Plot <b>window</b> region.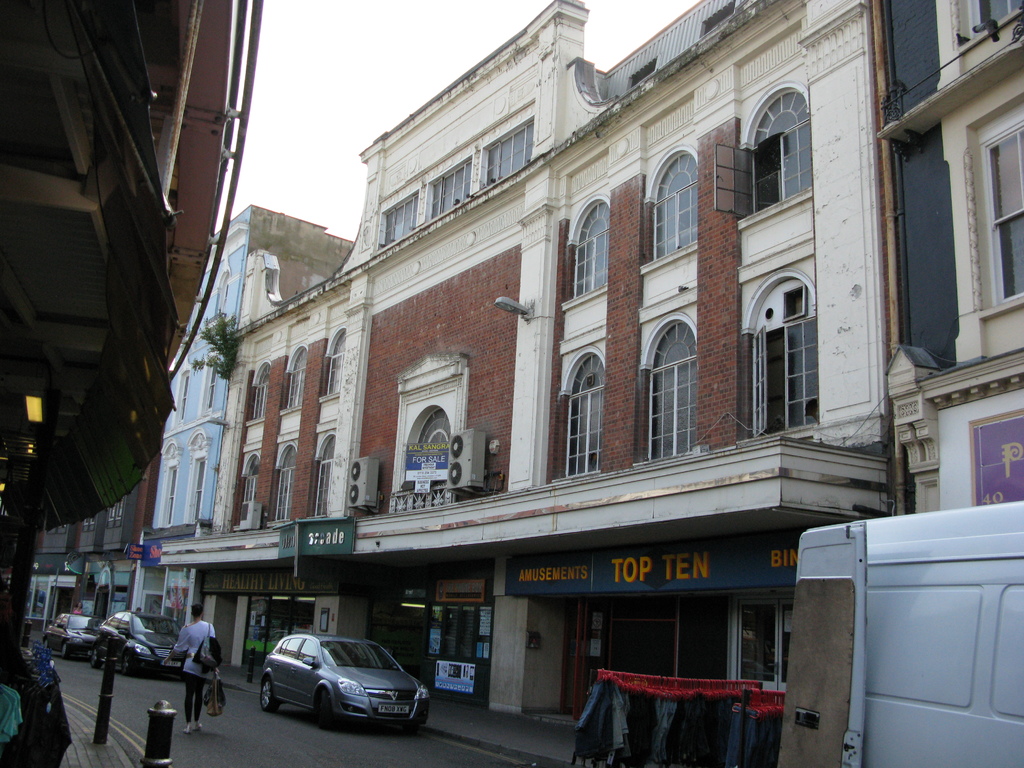
Plotted at <bbox>323, 325, 346, 403</bbox>.
